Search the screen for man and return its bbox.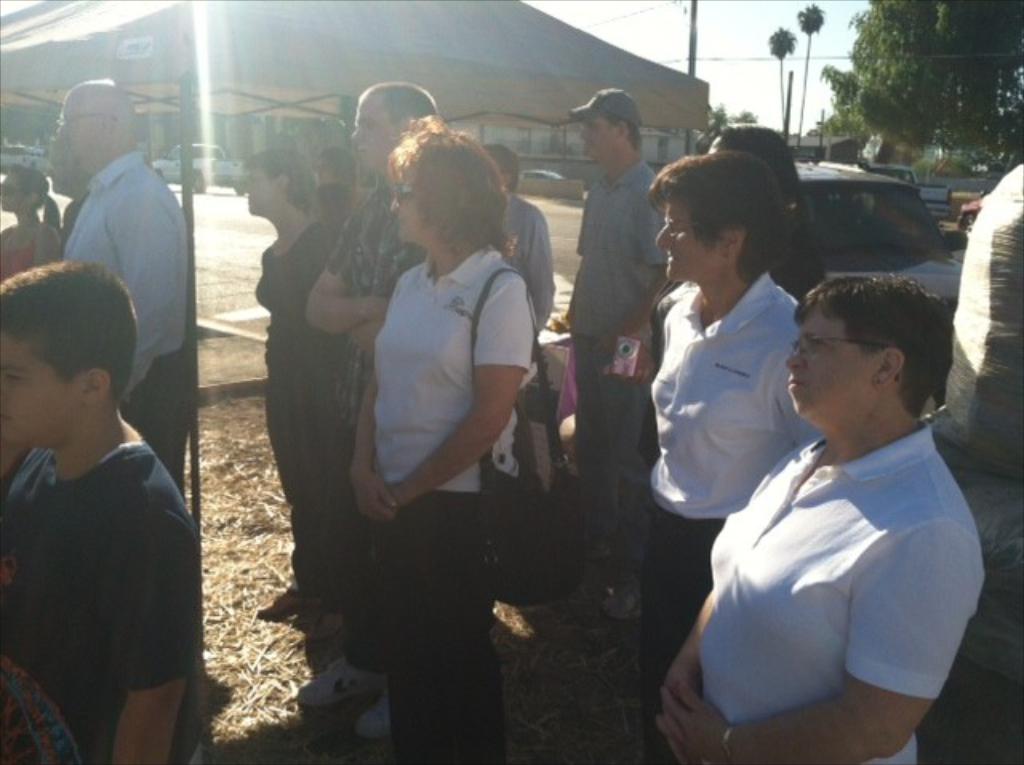
Found: 544, 86, 670, 627.
